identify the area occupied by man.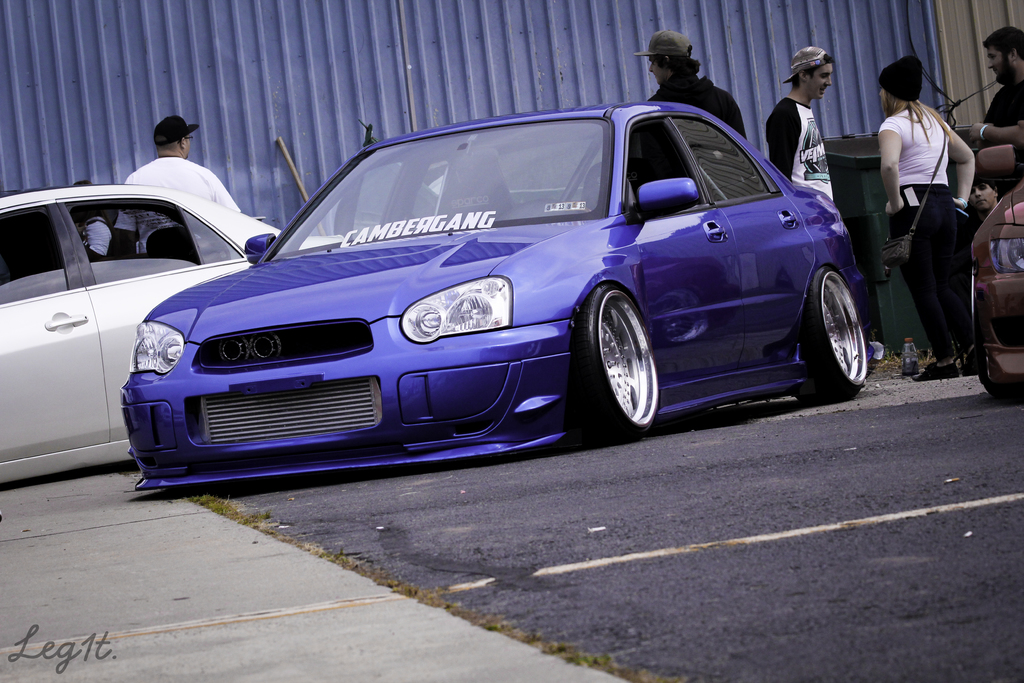
Area: <box>975,26,1023,177</box>.
